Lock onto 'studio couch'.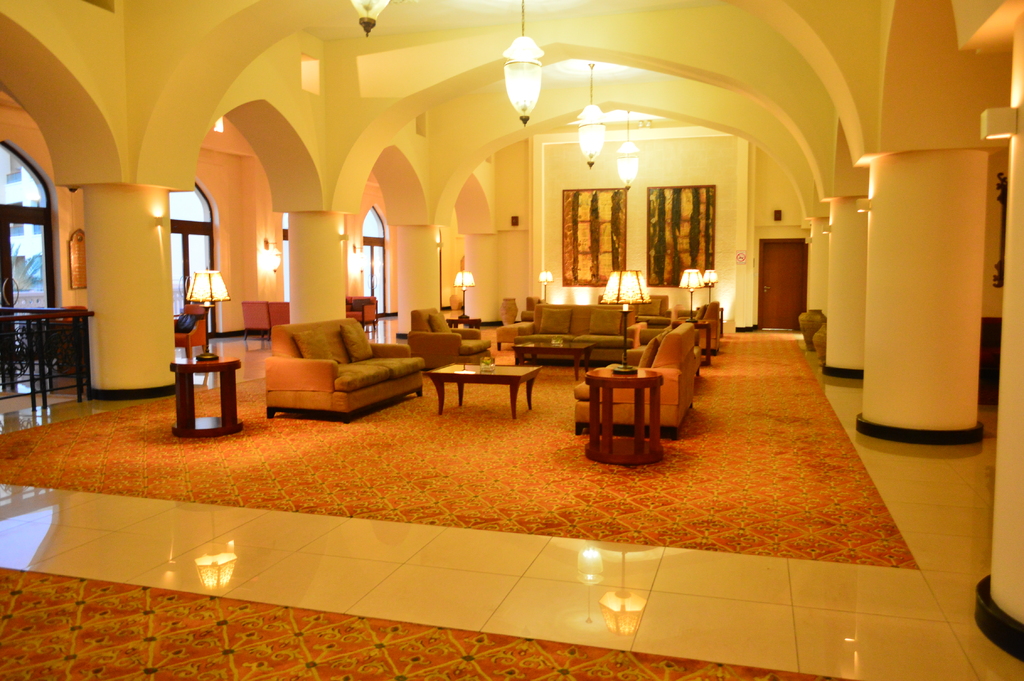
Locked: x1=493 y1=301 x2=644 y2=361.
